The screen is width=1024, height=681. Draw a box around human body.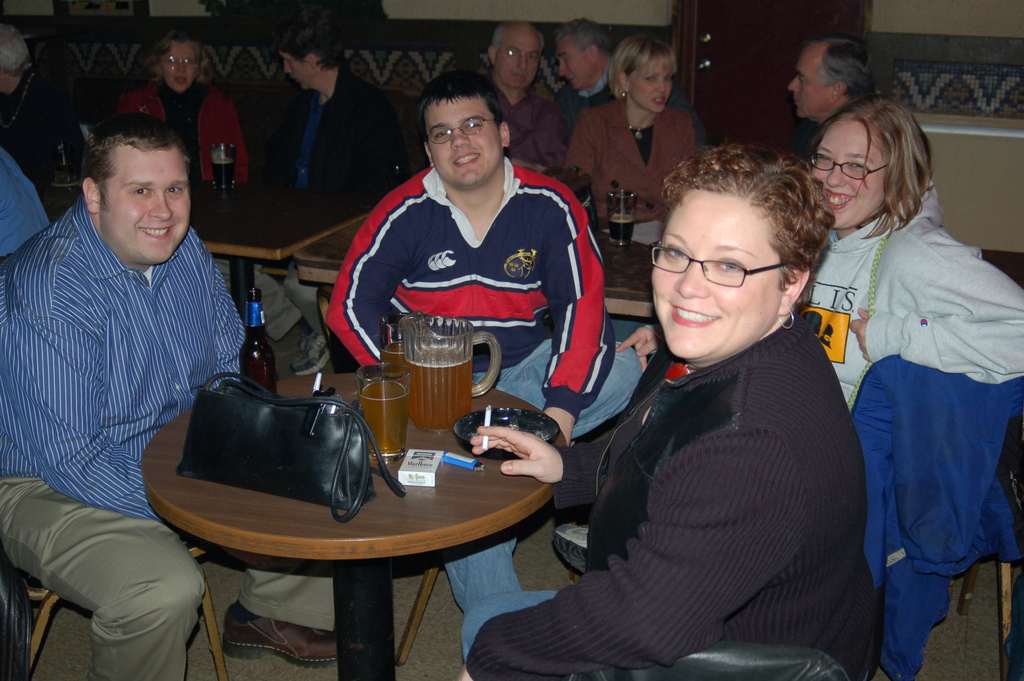
{"left": 217, "top": 16, "right": 404, "bottom": 373}.
